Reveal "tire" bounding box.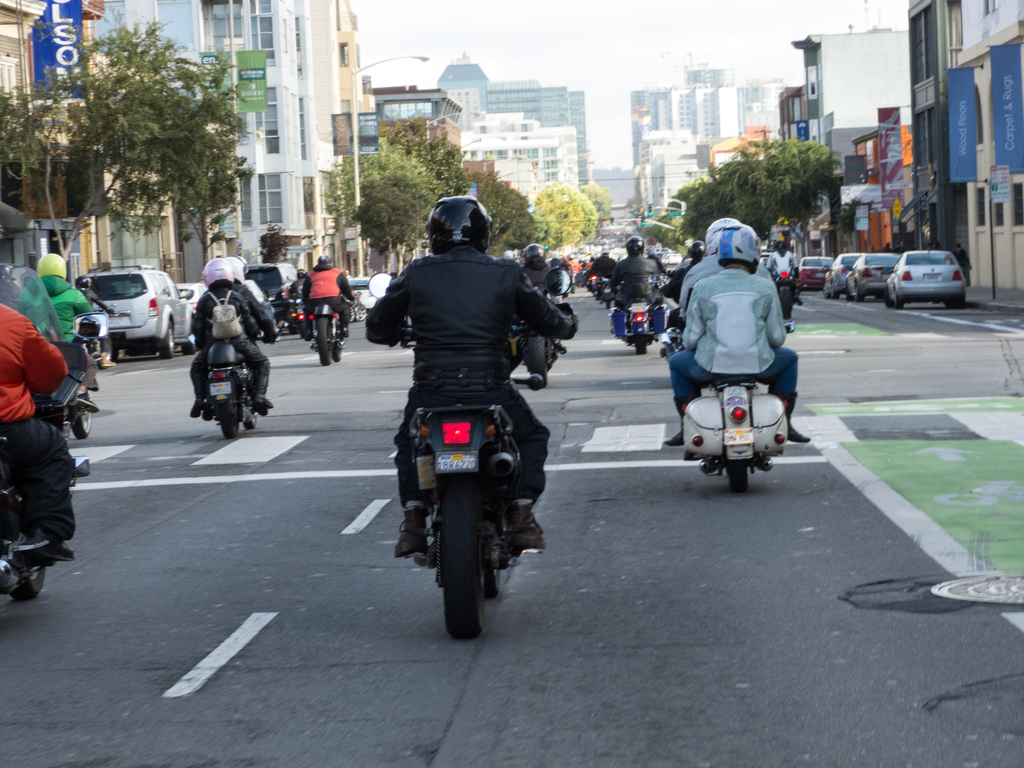
Revealed: select_region(822, 278, 838, 300).
